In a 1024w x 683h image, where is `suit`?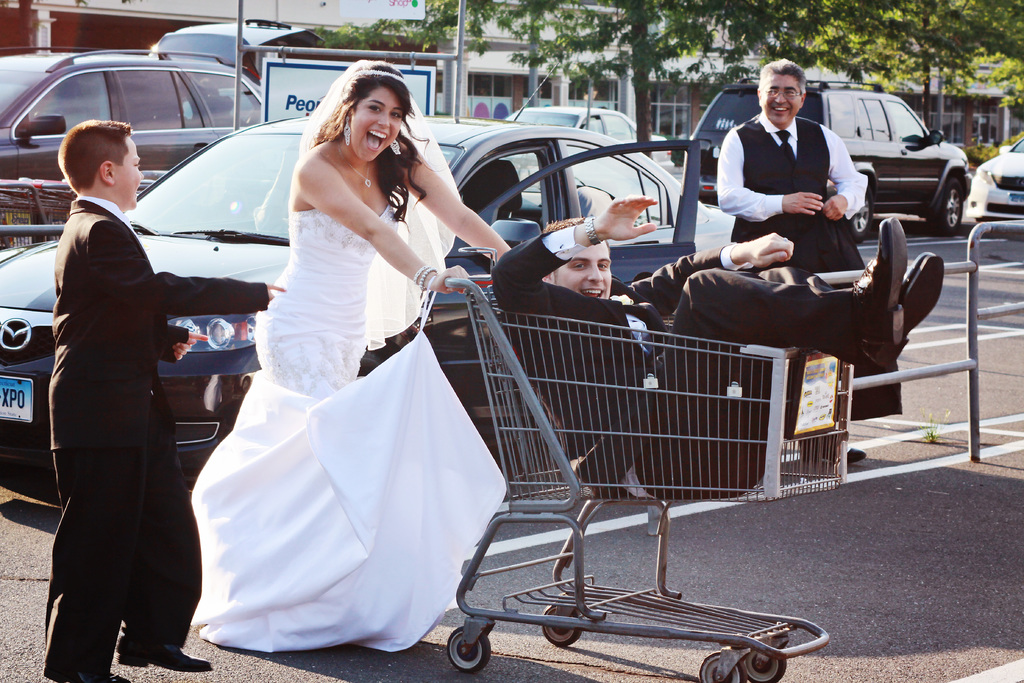
rect(44, 197, 267, 682).
